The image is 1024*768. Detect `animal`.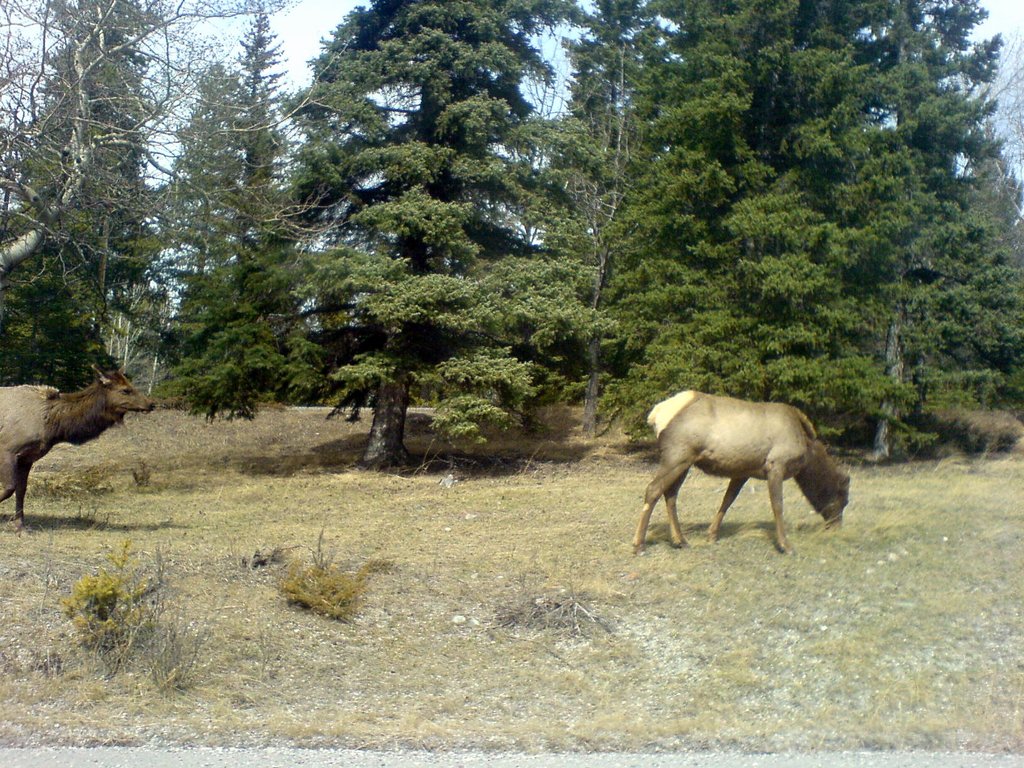
Detection: 0, 359, 159, 531.
